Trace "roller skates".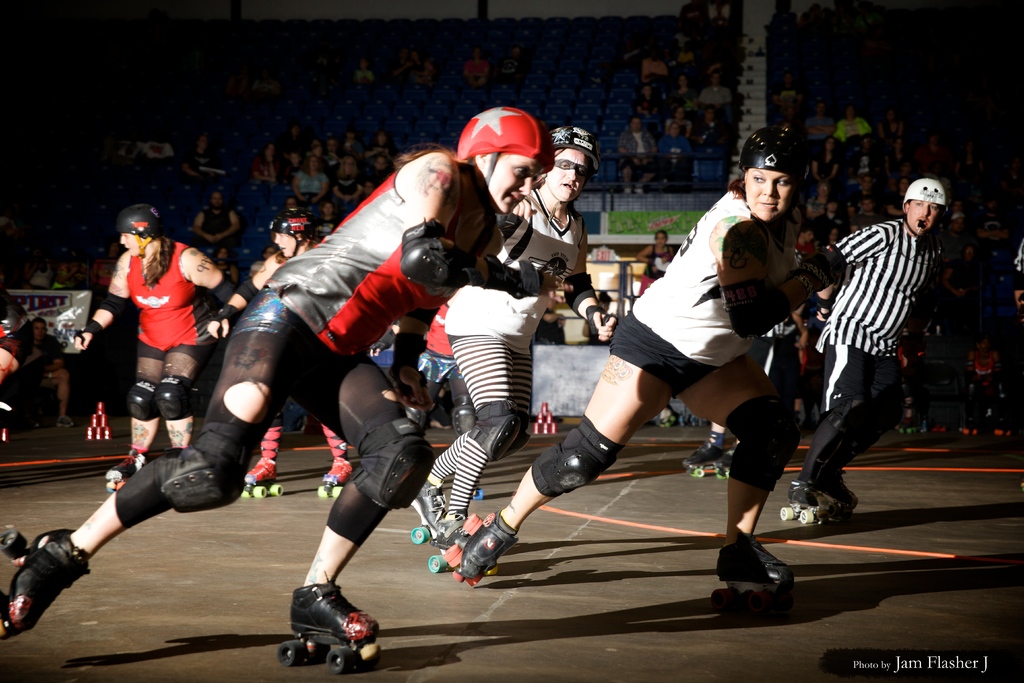
Traced to (316, 460, 355, 501).
